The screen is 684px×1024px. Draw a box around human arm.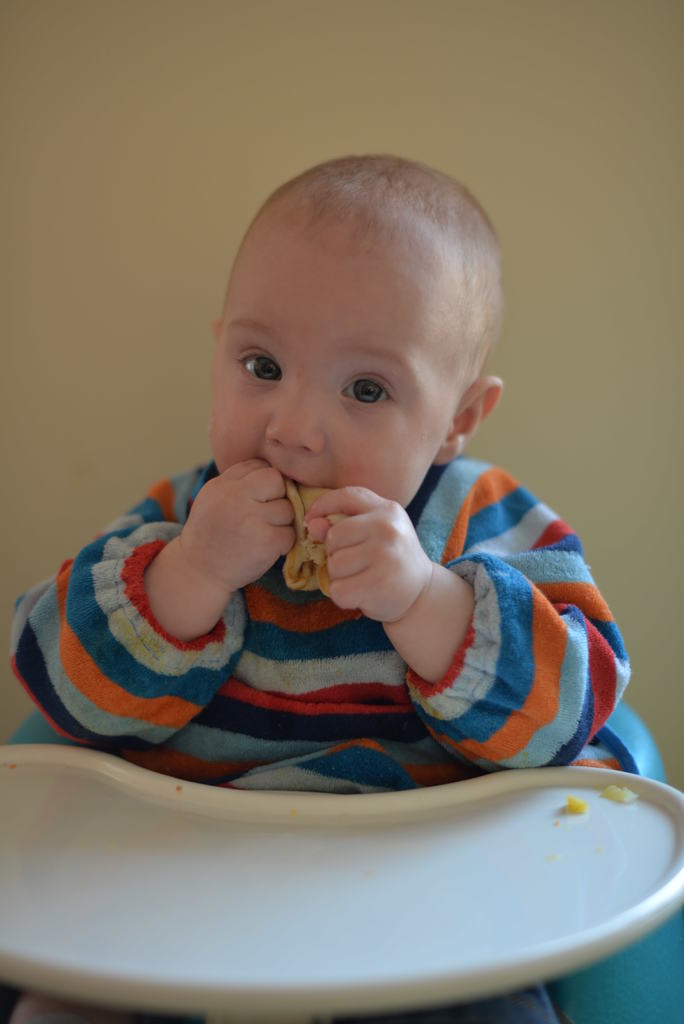
Rect(299, 480, 475, 691).
